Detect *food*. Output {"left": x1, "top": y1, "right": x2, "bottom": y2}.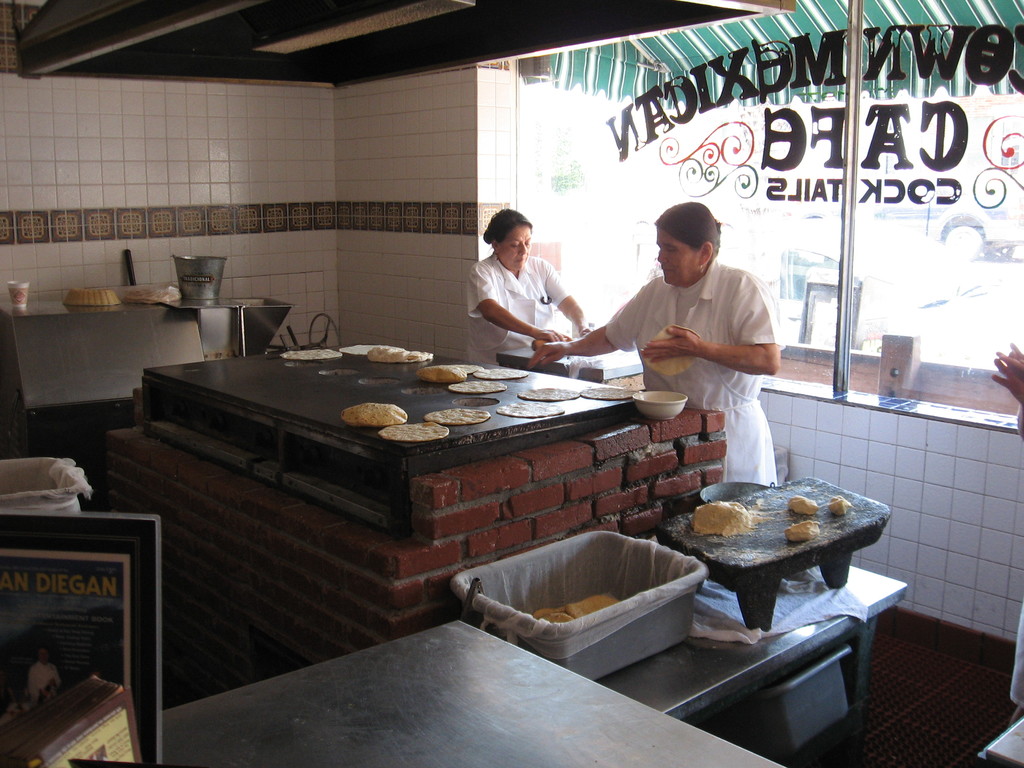
{"left": 563, "top": 595, "right": 619, "bottom": 621}.
